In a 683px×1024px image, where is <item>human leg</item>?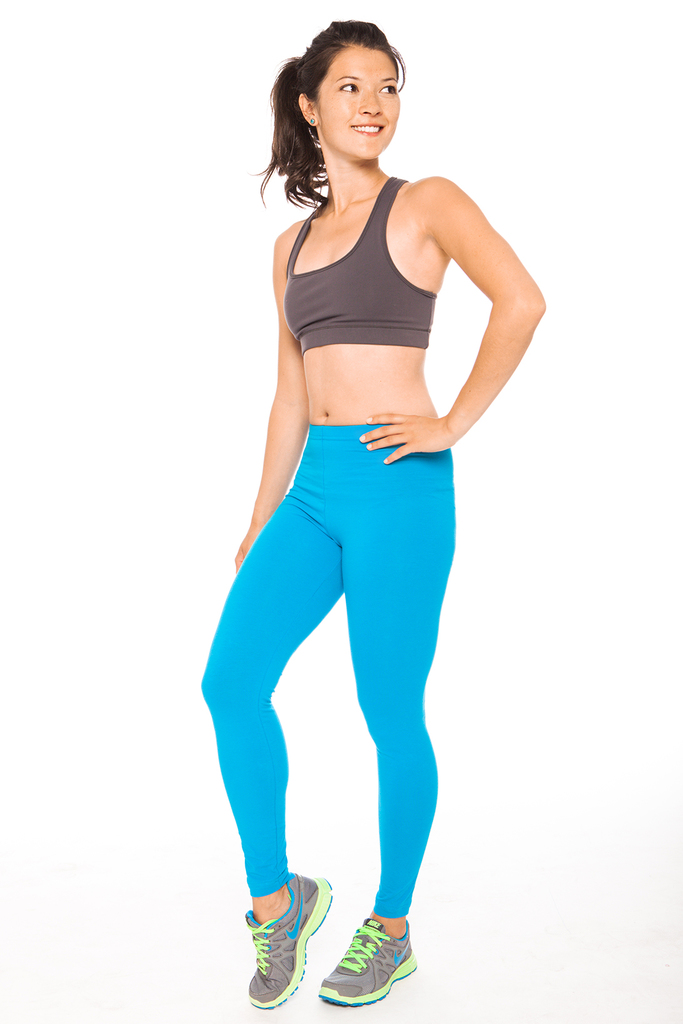
(x1=204, y1=496, x2=330, y2=1020).
